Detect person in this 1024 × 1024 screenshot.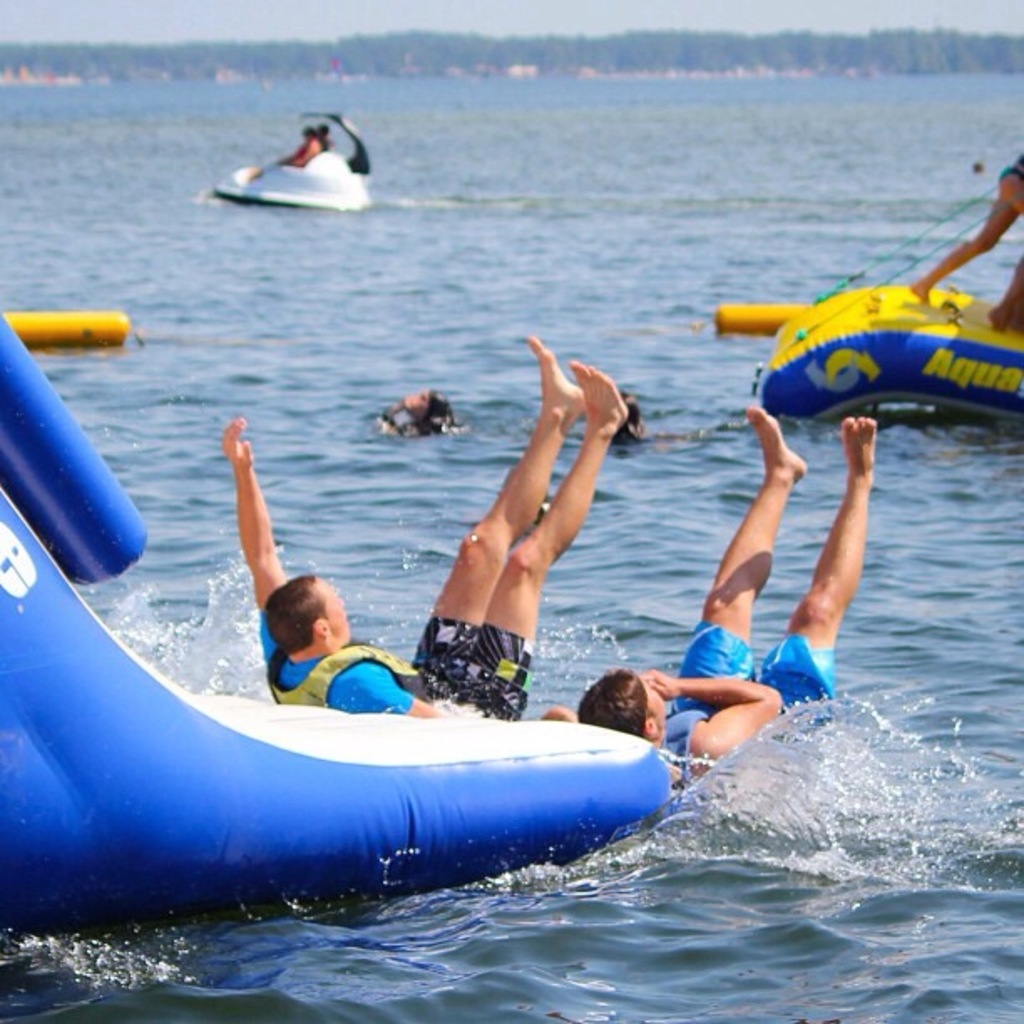
Detection: [x1=218, y1=336, x2=627, y2=716].
